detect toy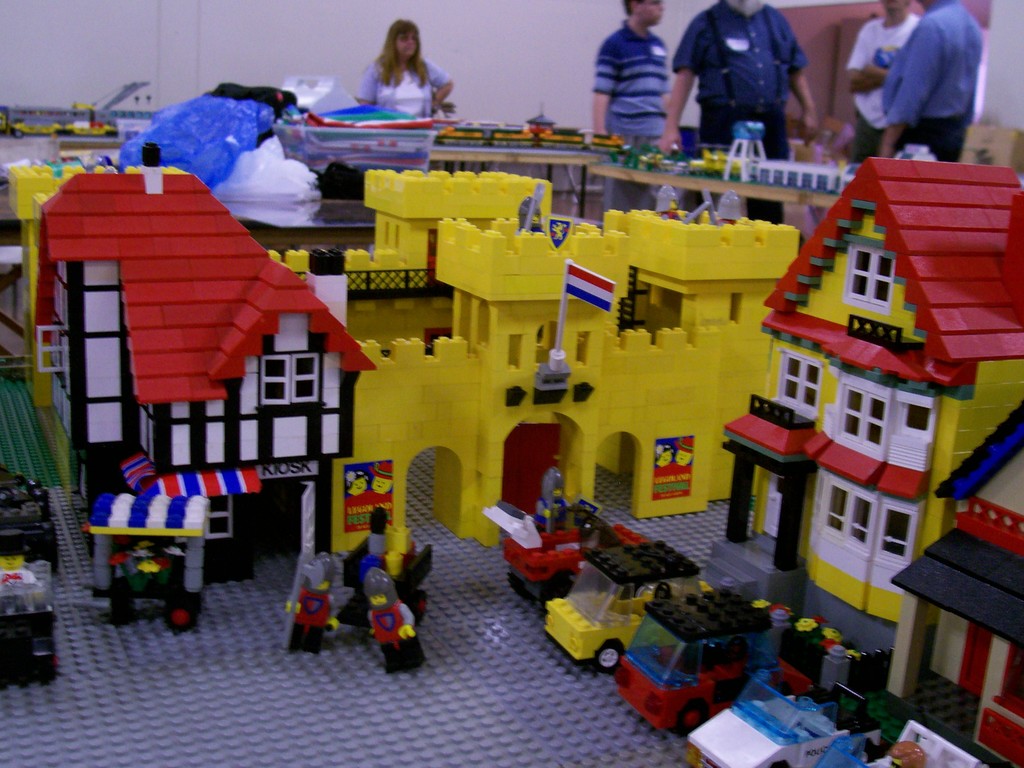
region(0, 456, 77, 565)
